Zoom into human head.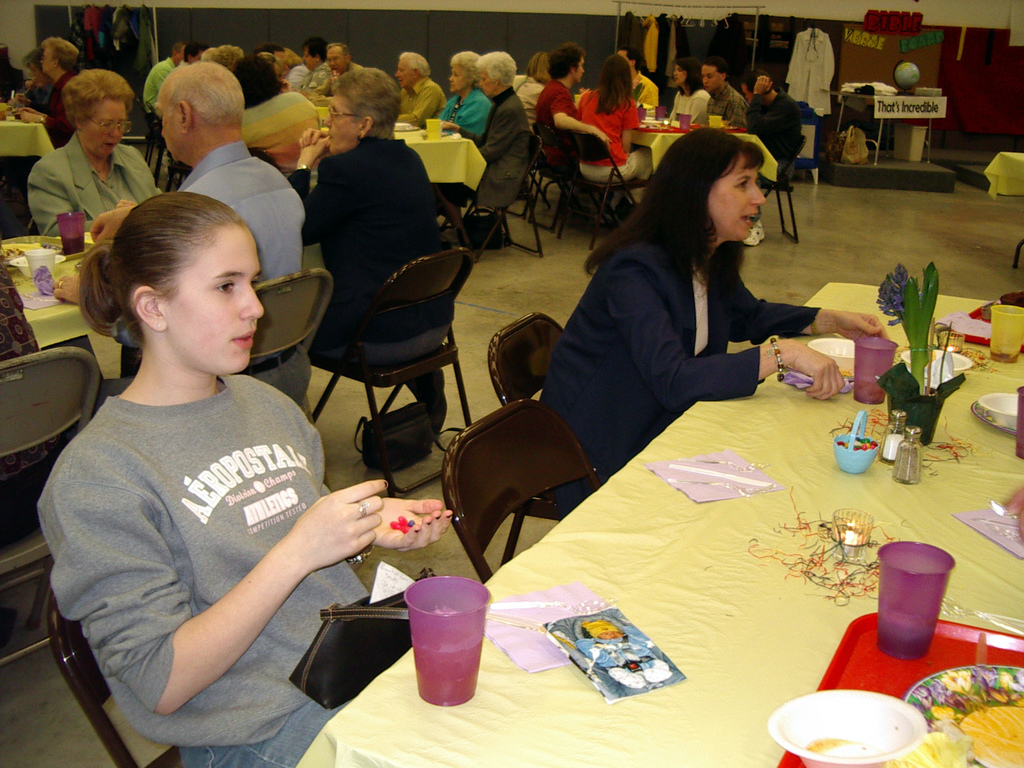
Zoom target: 161:31:190:63.
